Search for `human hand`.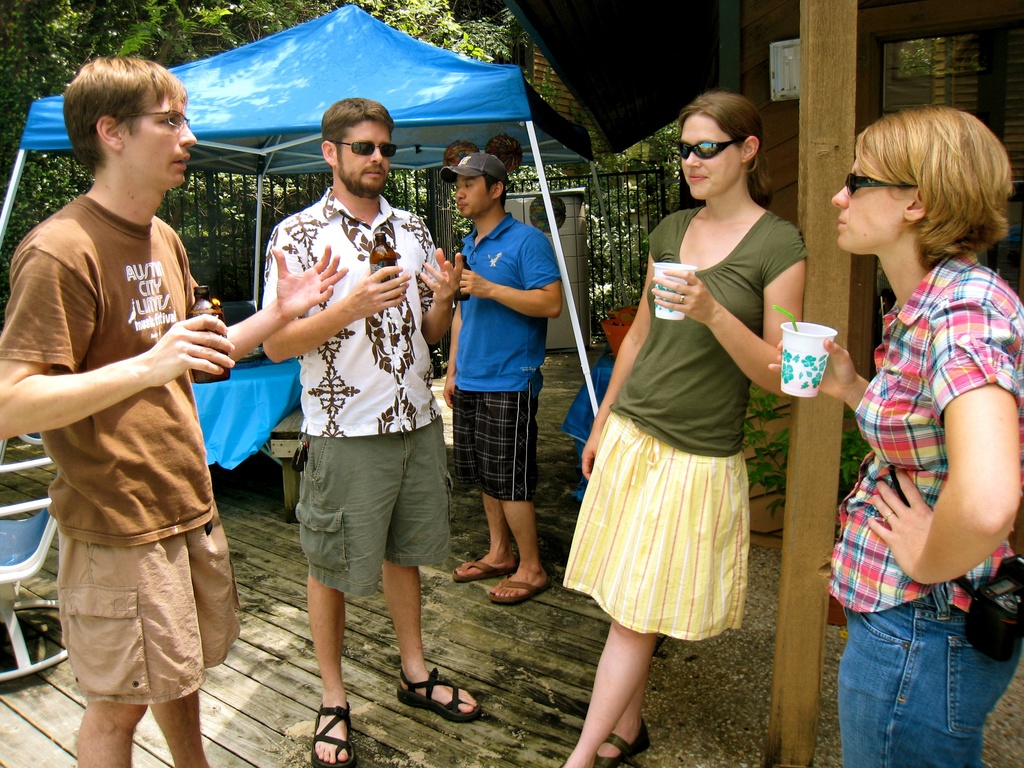
Found at 419 246 464 300.
